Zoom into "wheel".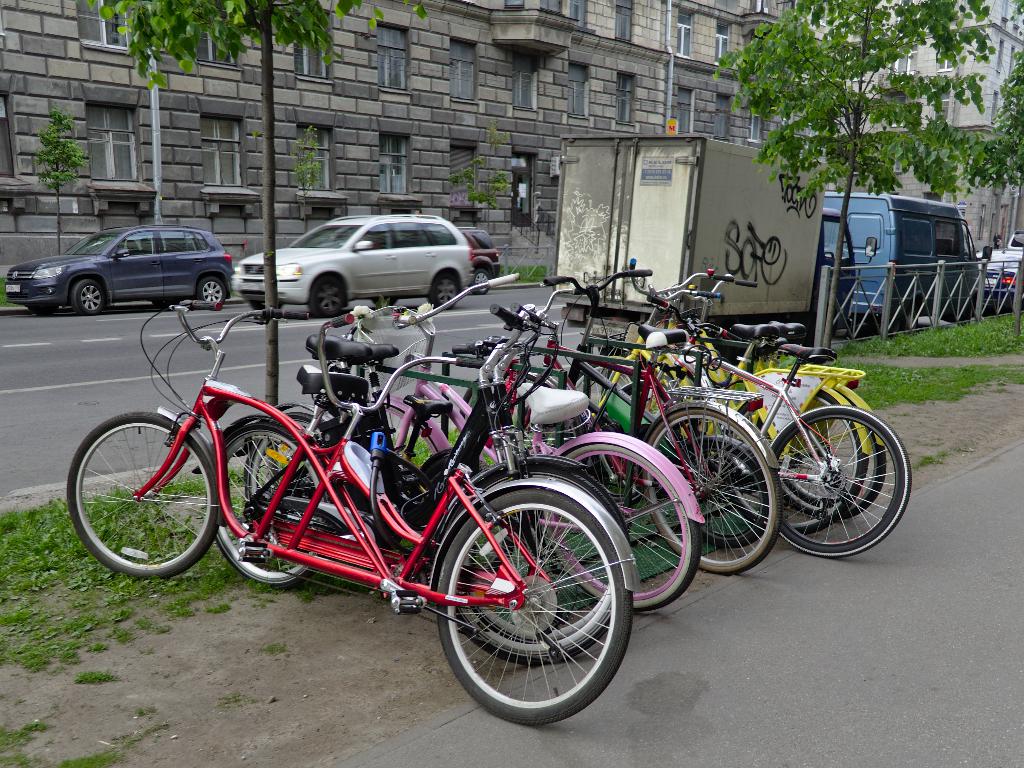
Zoom target: 70,276,101,319.
